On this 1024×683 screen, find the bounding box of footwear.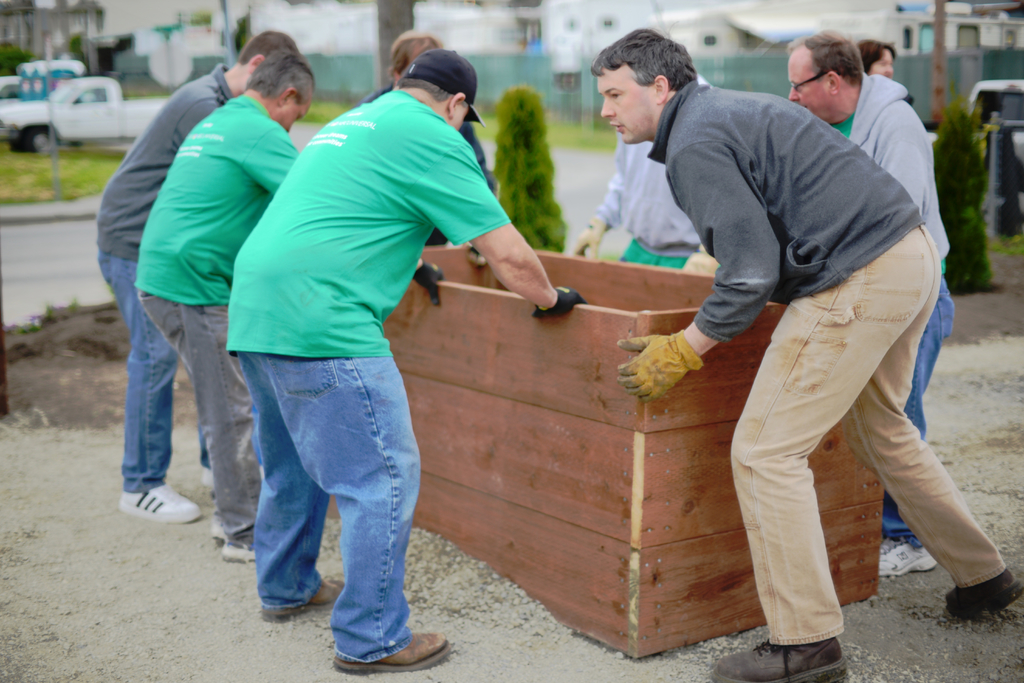
Bounding box: (x1=870, y1=540, x2=940, y2=579).
